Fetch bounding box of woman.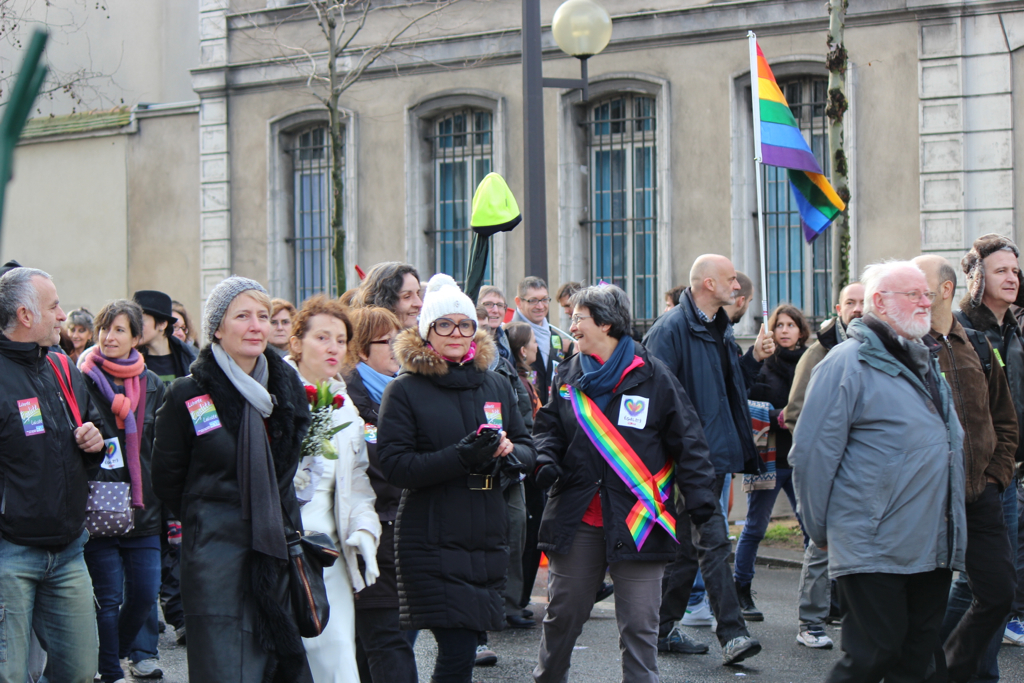
Bbox: <bbox>738, 306, 808, 620</bbox>.
